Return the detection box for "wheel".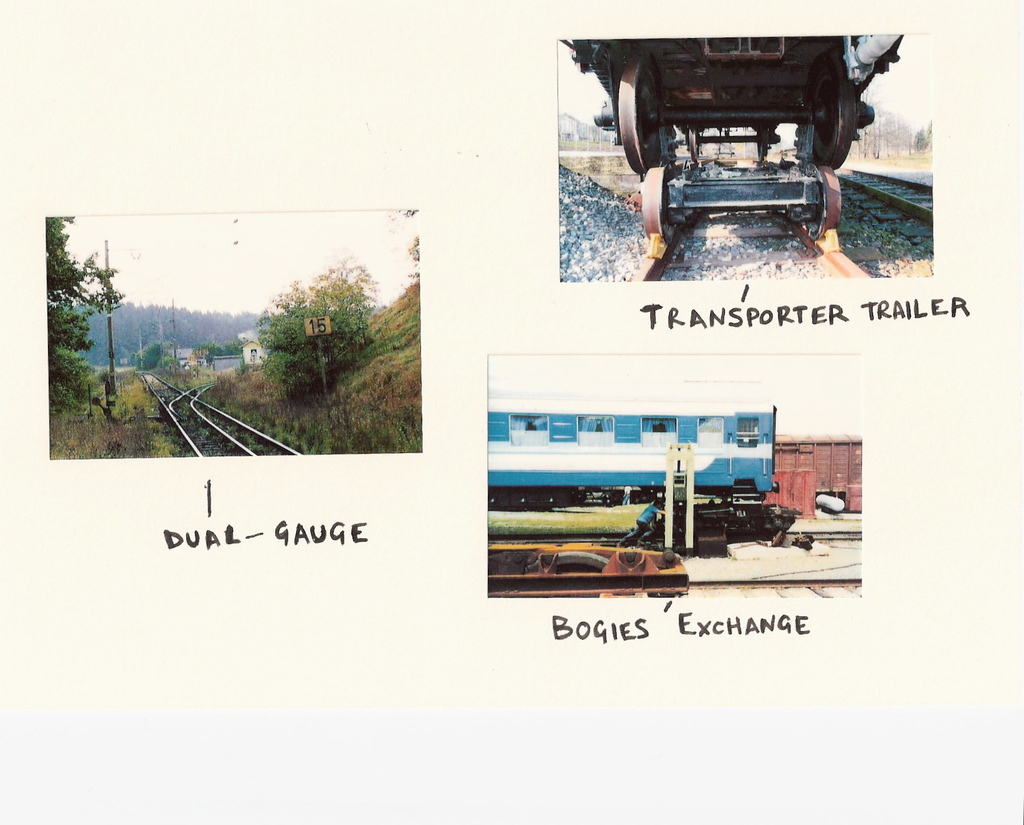
pyautogui.locateOnScreen(798, 159, 842, 244).
